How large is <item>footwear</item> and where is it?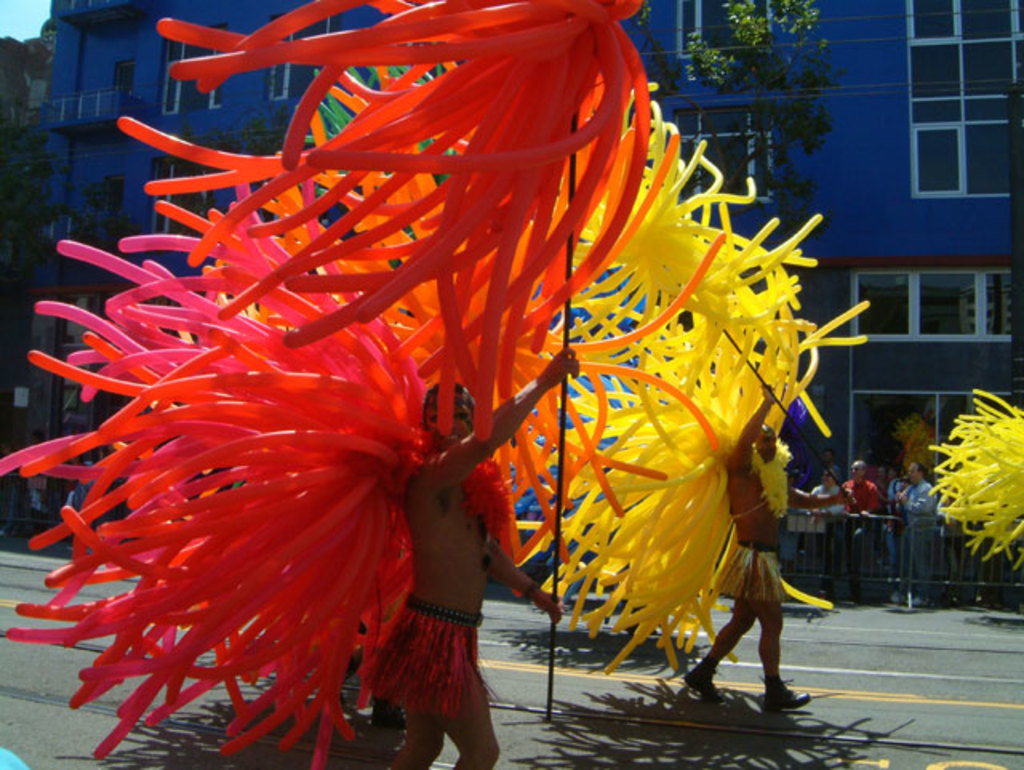
Bounding box: <bbox>763, 684, 813, 711</bbox>.
